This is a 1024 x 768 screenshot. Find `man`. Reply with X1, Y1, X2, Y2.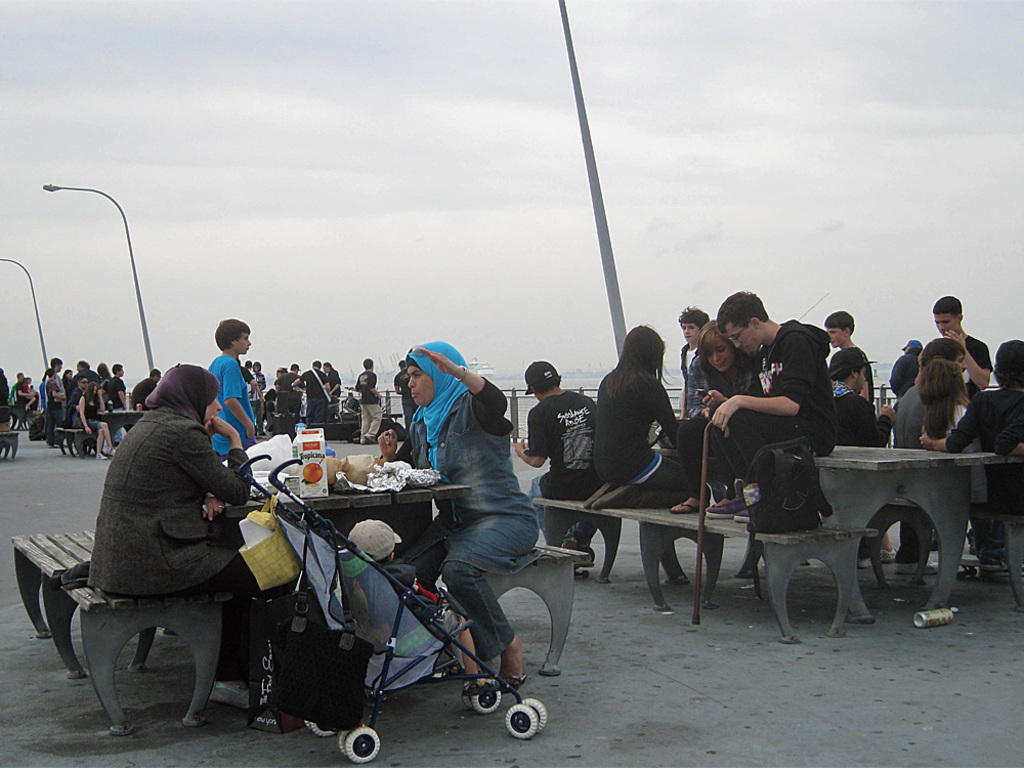
828, 347, 900, 450.
